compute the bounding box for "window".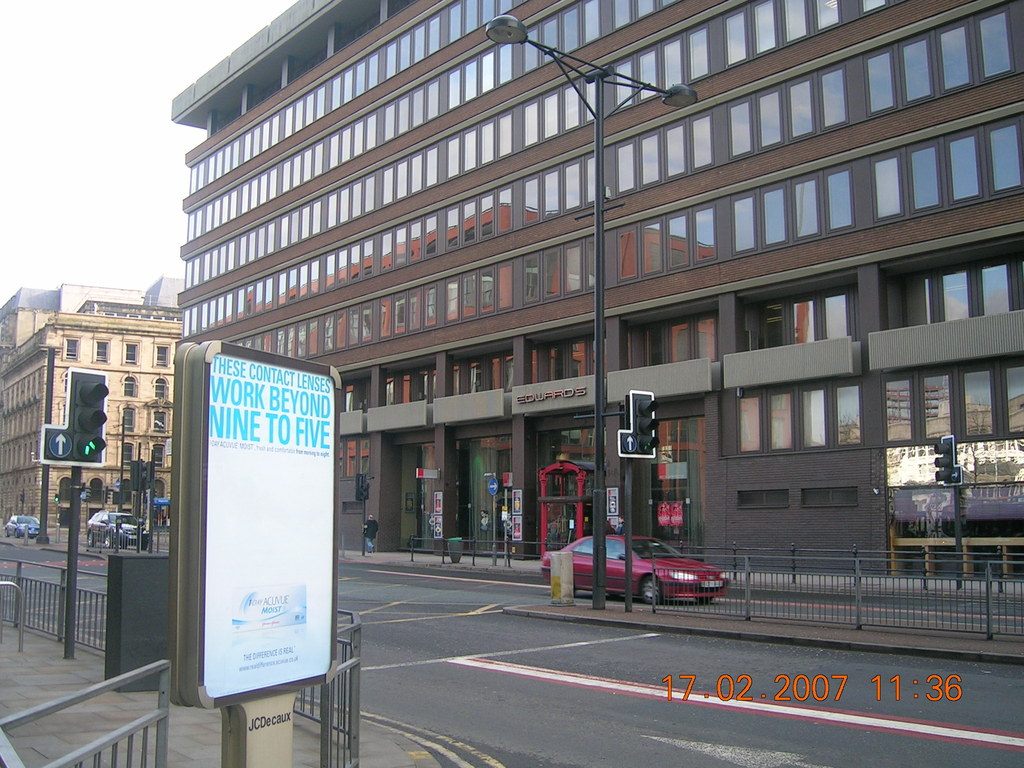
locate(57, 478, 76, 503).
